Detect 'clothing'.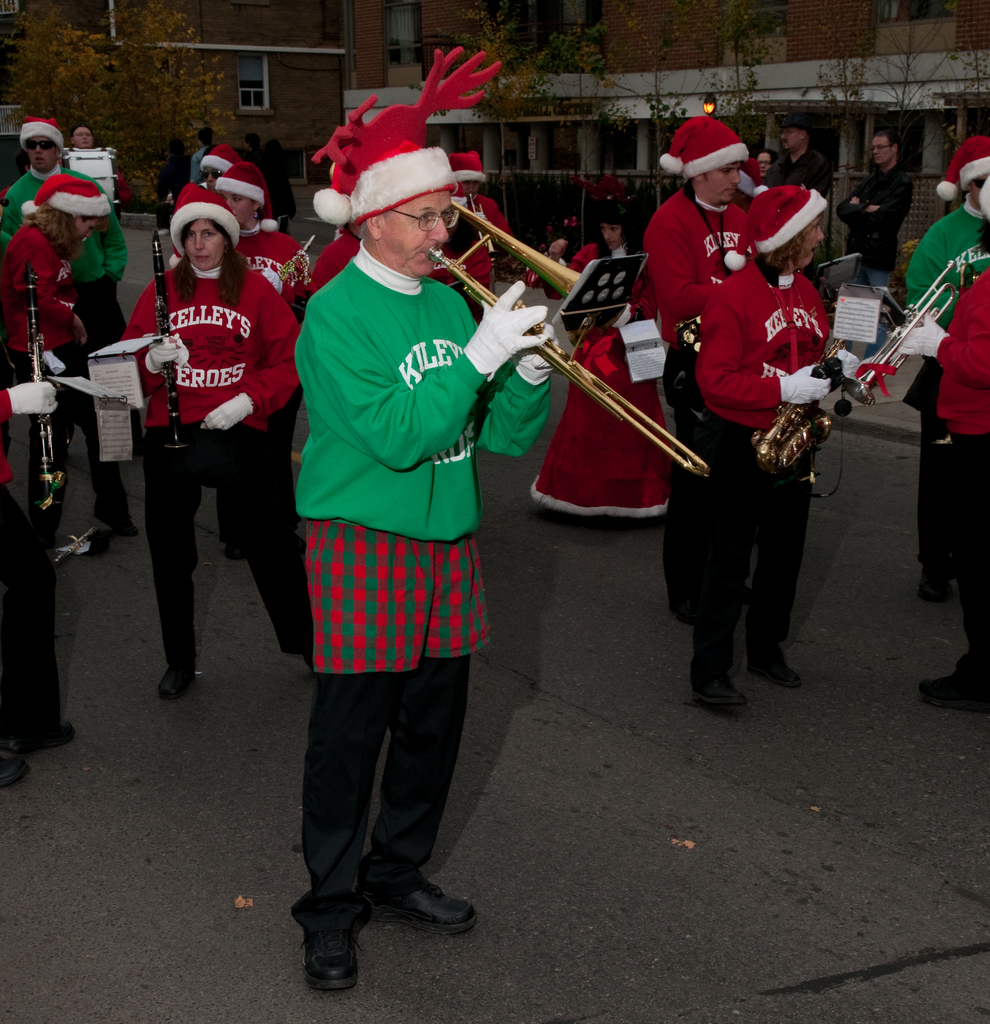
Detected at BBox(779, 134, 820, 204).
